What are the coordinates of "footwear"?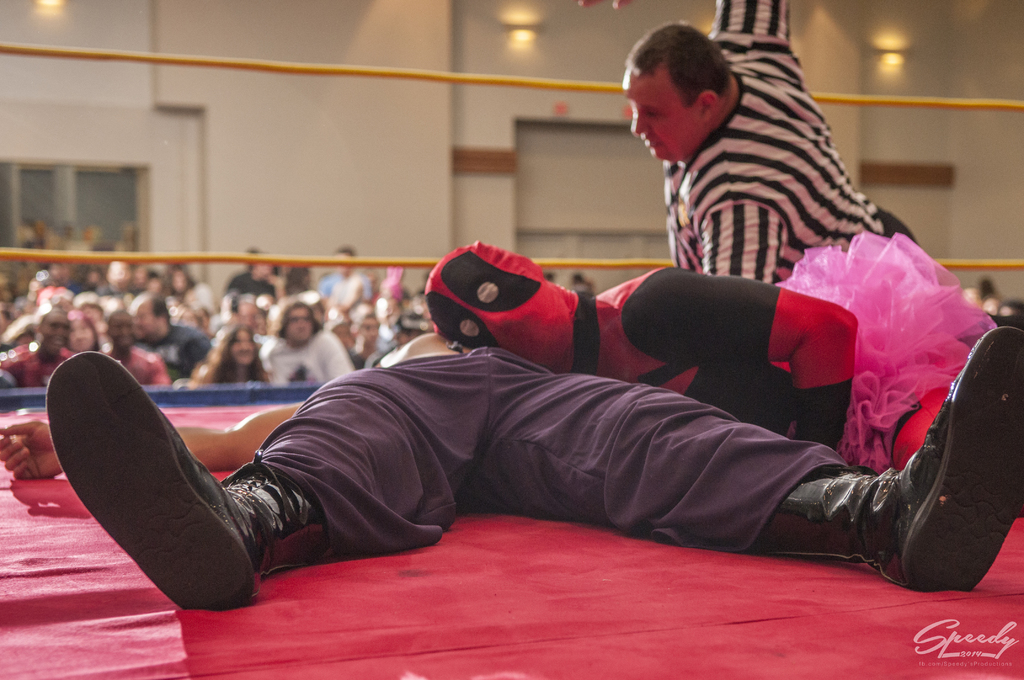
x1=879, y1=325, x2=1023, y2=592.
